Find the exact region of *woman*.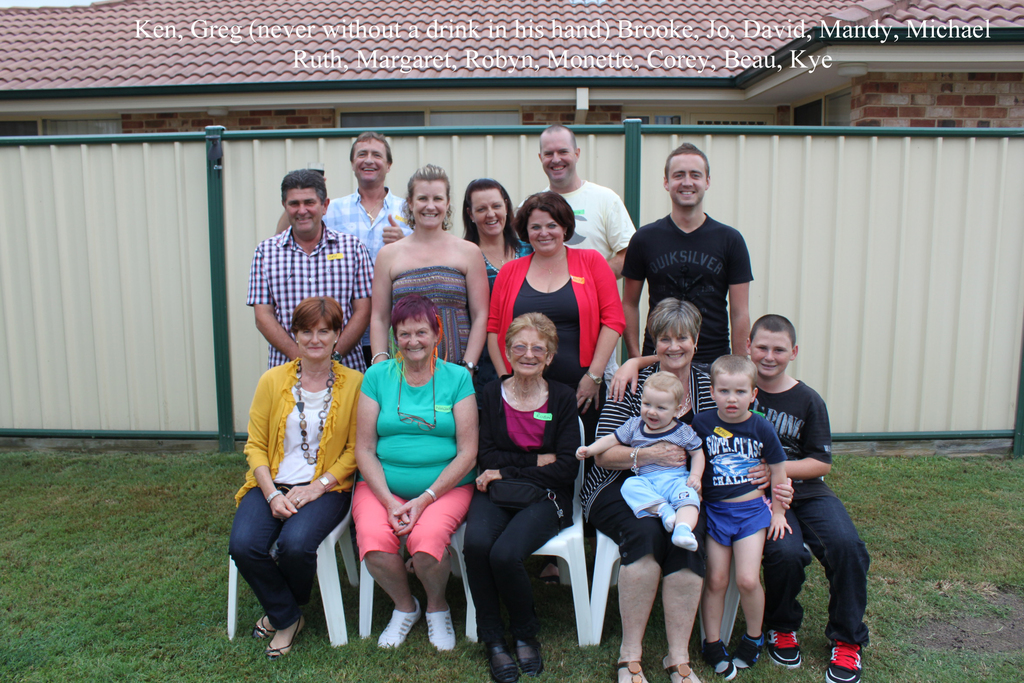
Exact region: bbox(463, 312, 582, 682).
